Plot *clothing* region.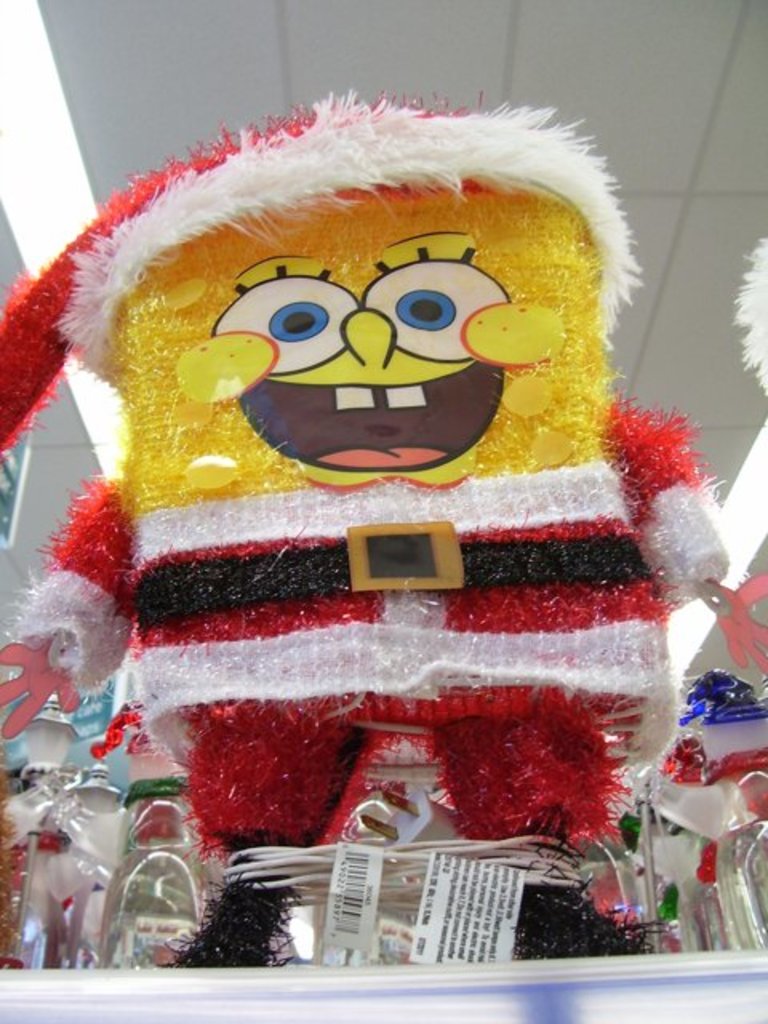
Plotted at 13, 112, 725, 962.
